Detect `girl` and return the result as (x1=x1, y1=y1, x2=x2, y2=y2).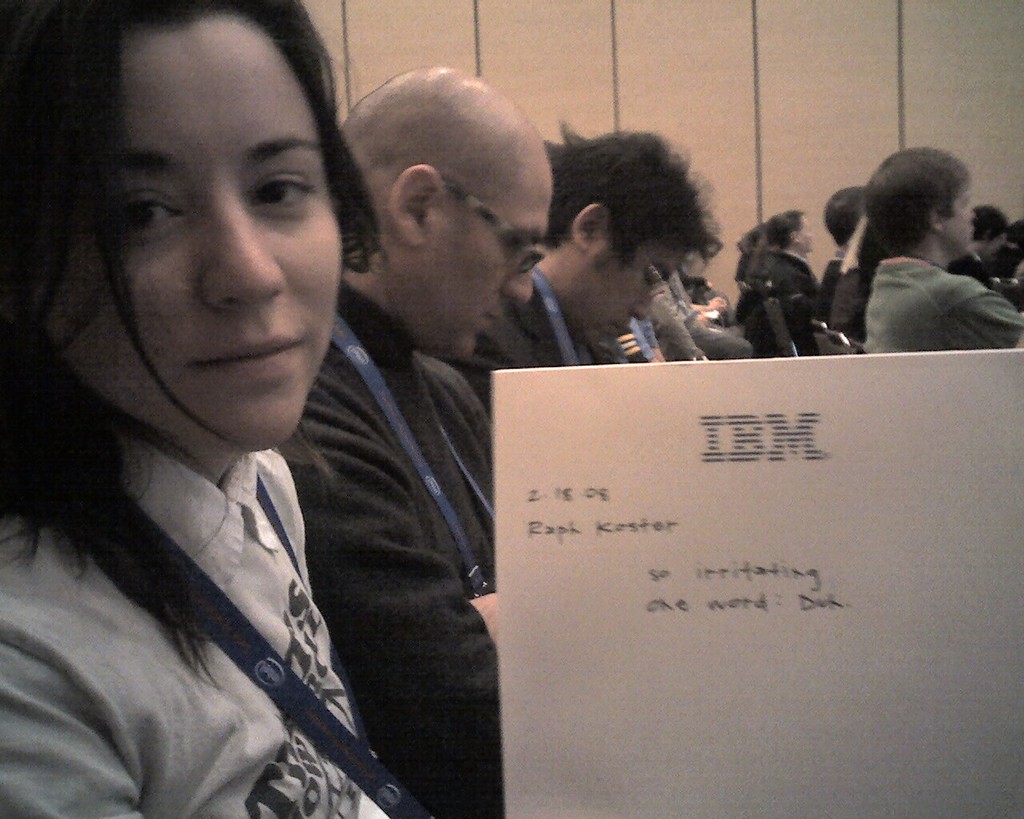
(x1=6, y1=0, x2=435, y2=818).
